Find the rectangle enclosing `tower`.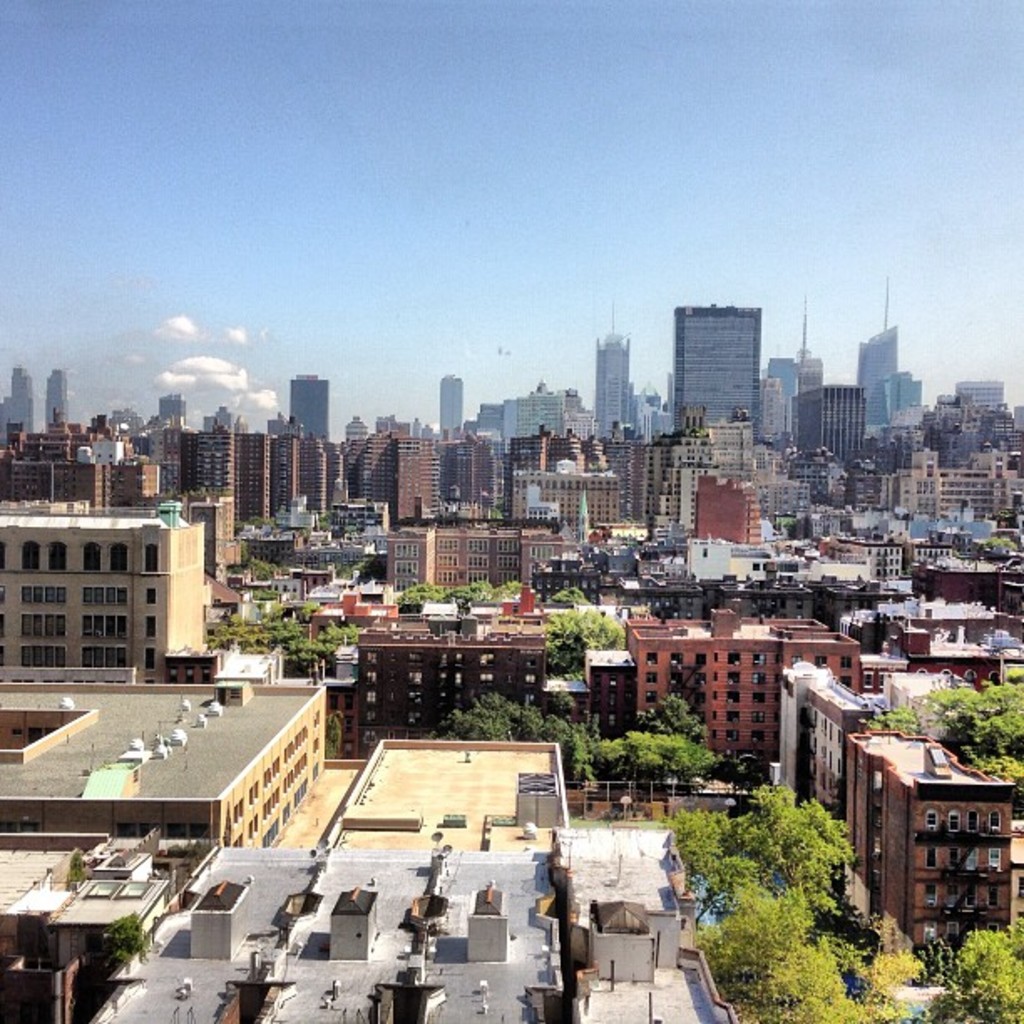
pyautogui.locateOnScreen(597, 300, 632, 443).
